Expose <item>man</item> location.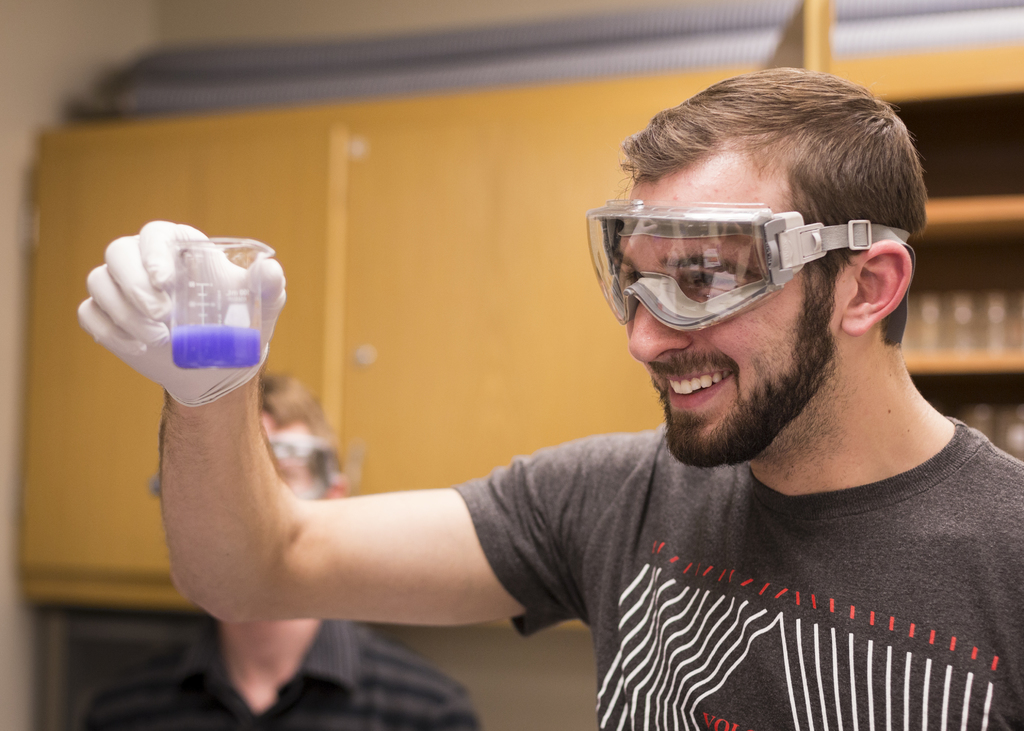
Exposed at crop(81, 375, 483, 730).
